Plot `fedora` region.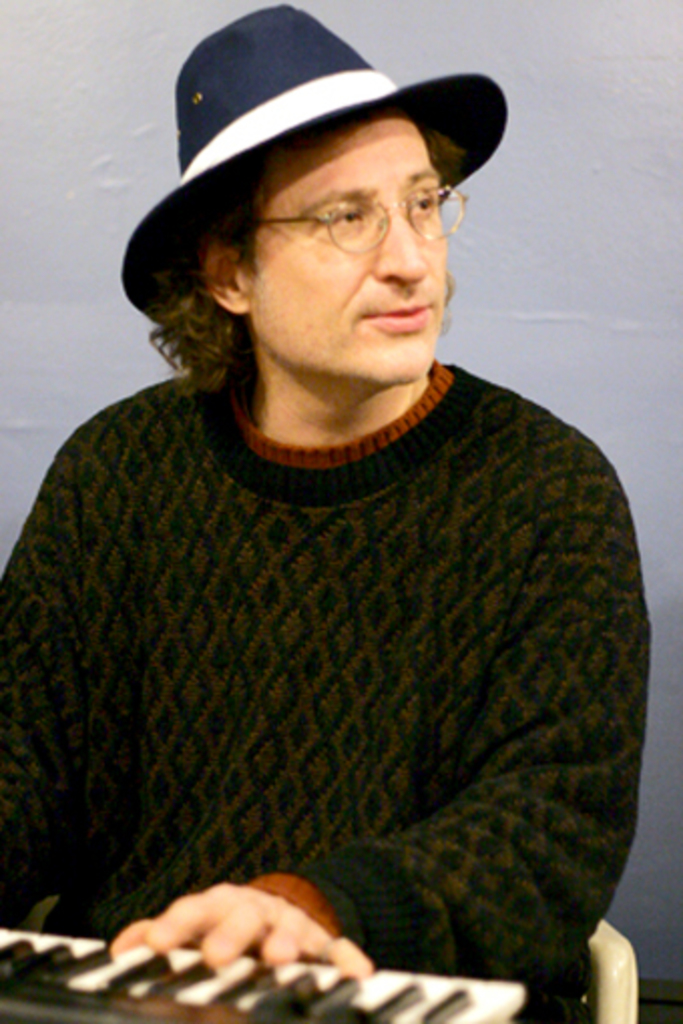
Plotted at {"x1": 123, "y1": 0, "x2": 516, "y2": 323}.
